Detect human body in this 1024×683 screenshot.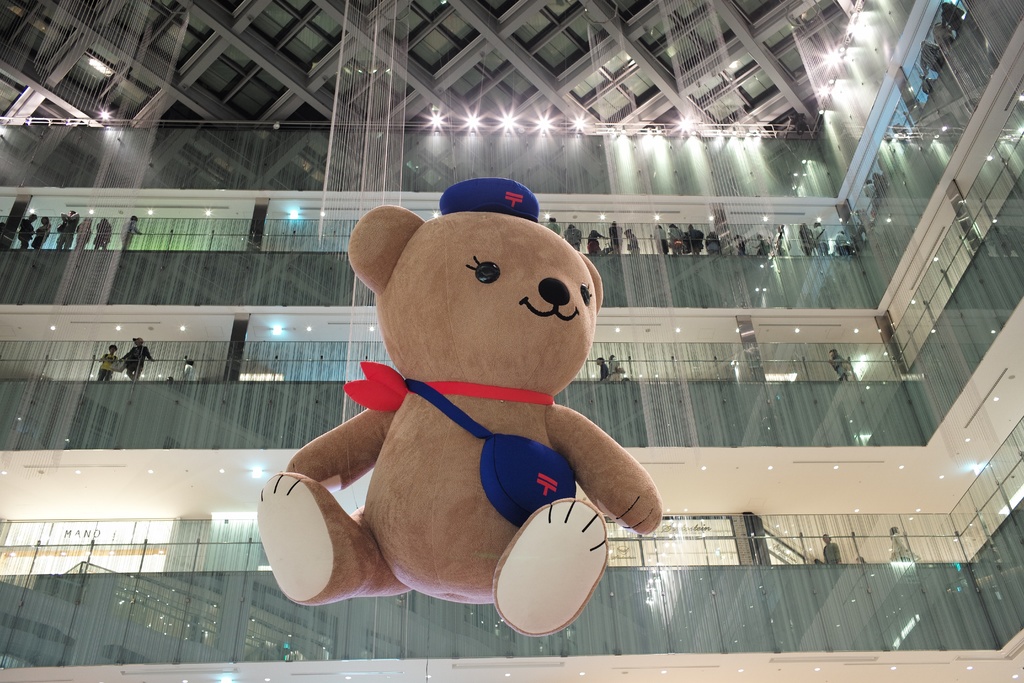
Detection: (x1=824, y1=535, x2=842, y2=569).
